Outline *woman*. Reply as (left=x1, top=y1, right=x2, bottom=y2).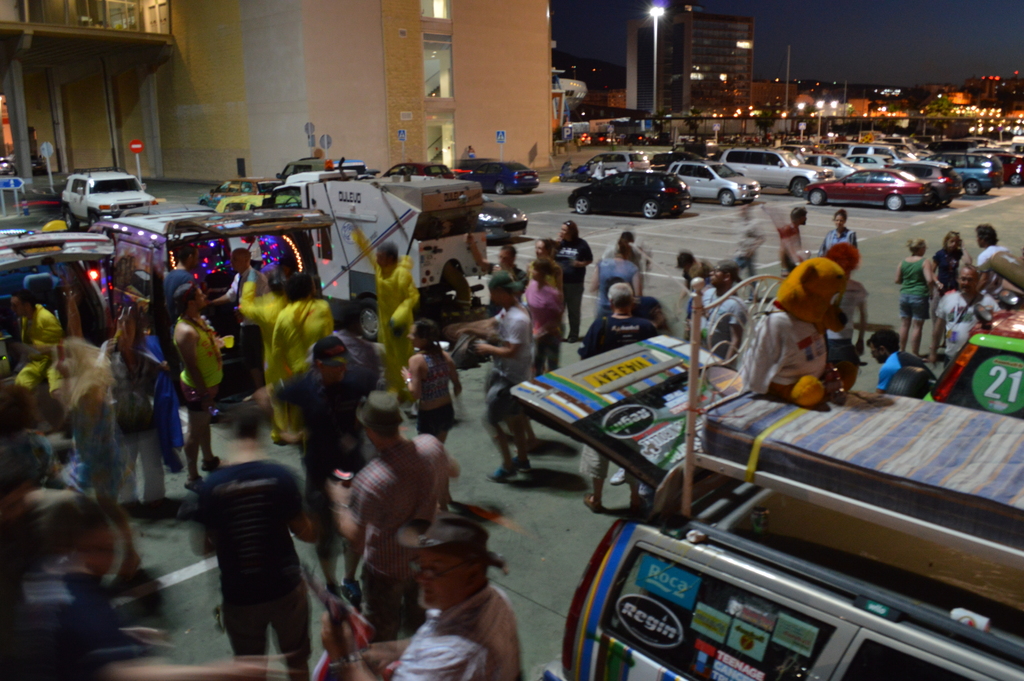
(left=551, top=219, right=593, bottom=341).
